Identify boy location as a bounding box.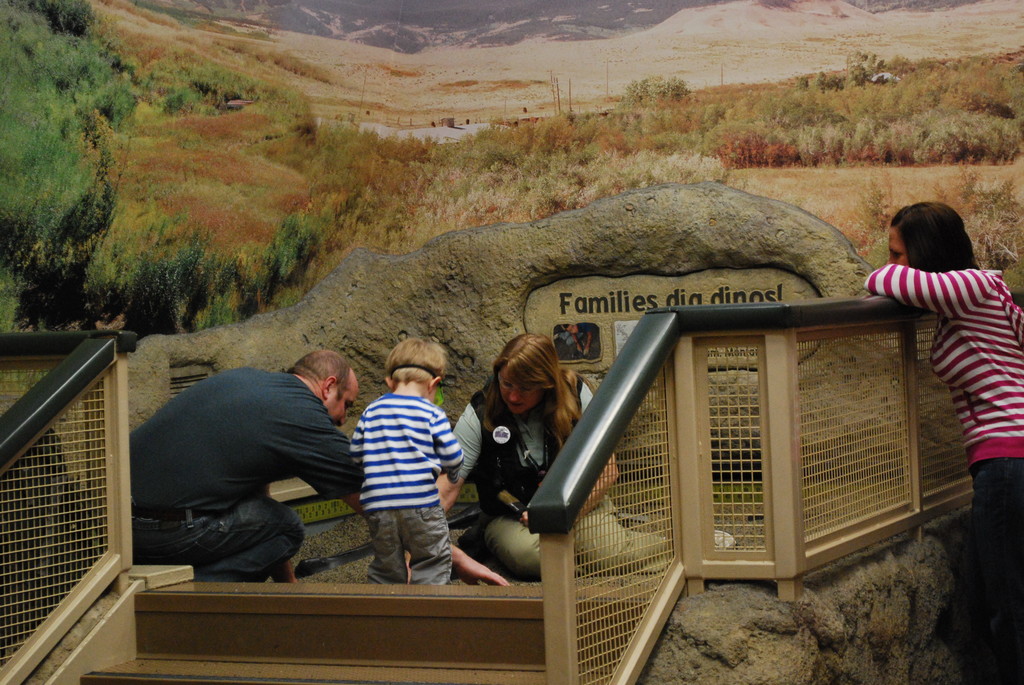
<box>336,335,474,589</box>.
